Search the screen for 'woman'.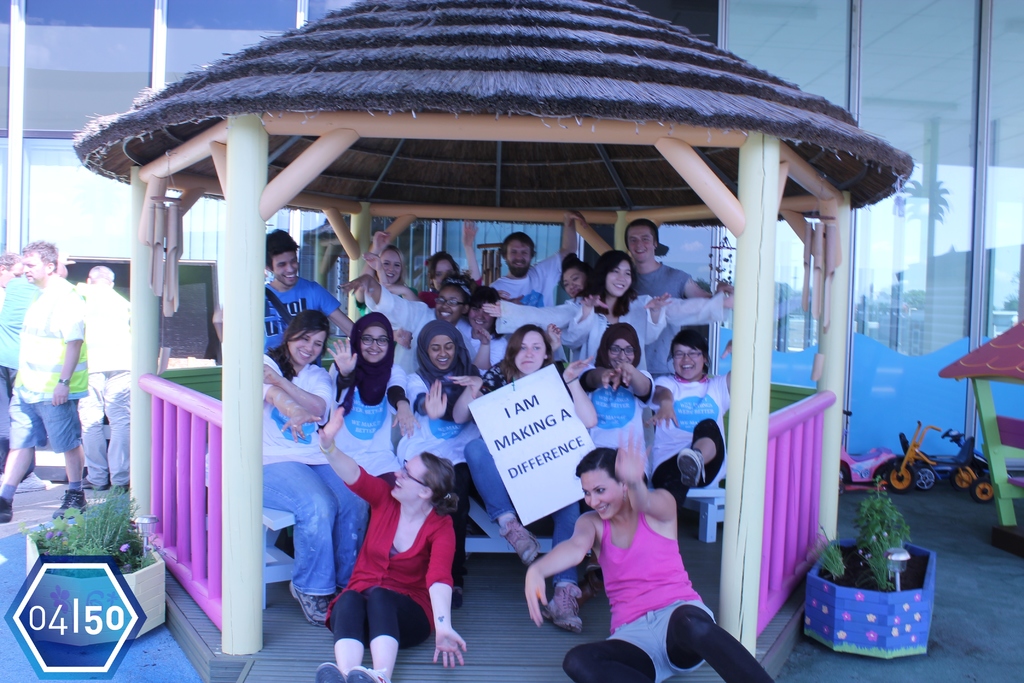
Found at [481,256,740,365].
